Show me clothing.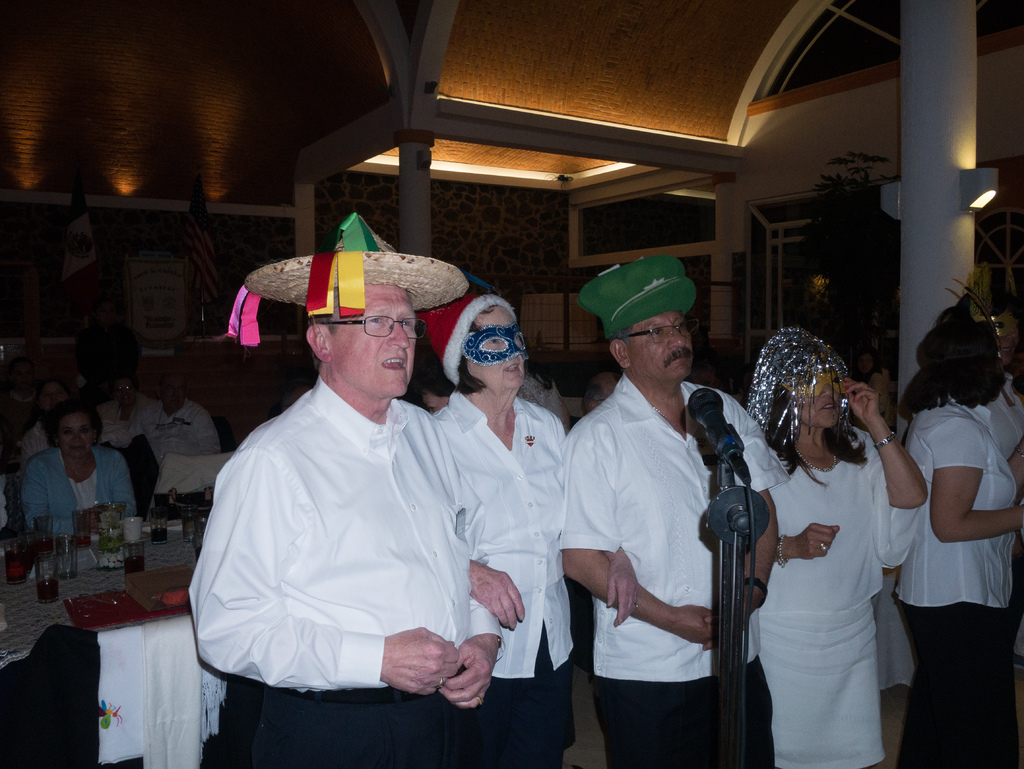
clothing is here: bbox=[550, 378, 788, 768].
